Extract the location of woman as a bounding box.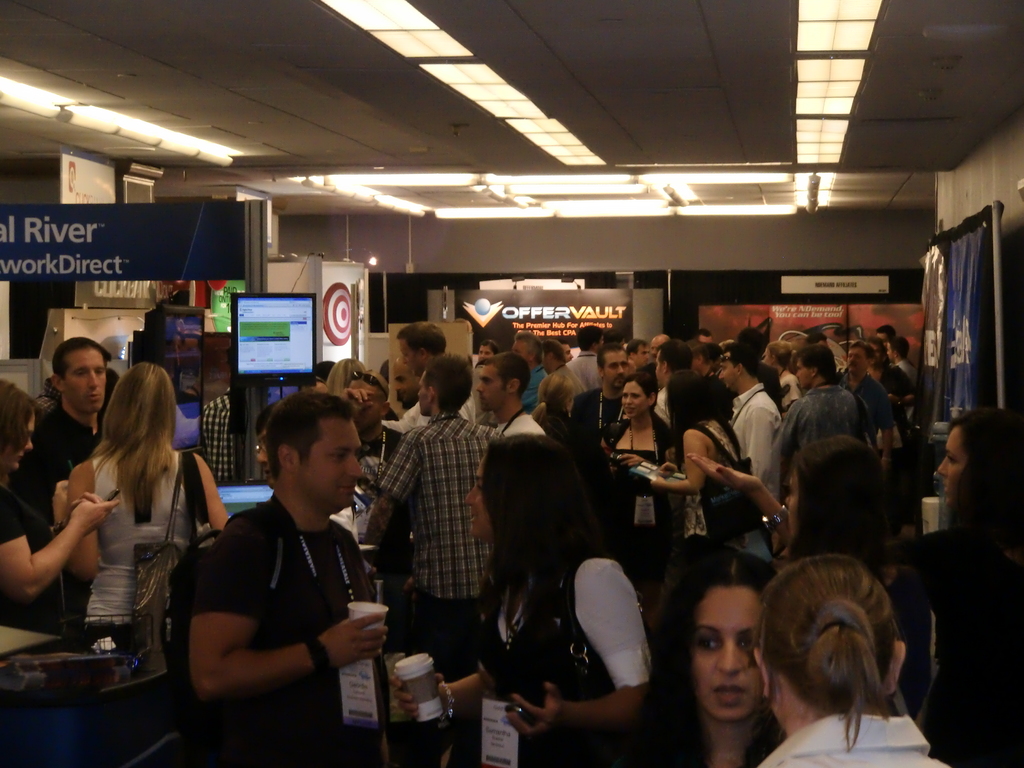
(323, 355, 367, 392).
